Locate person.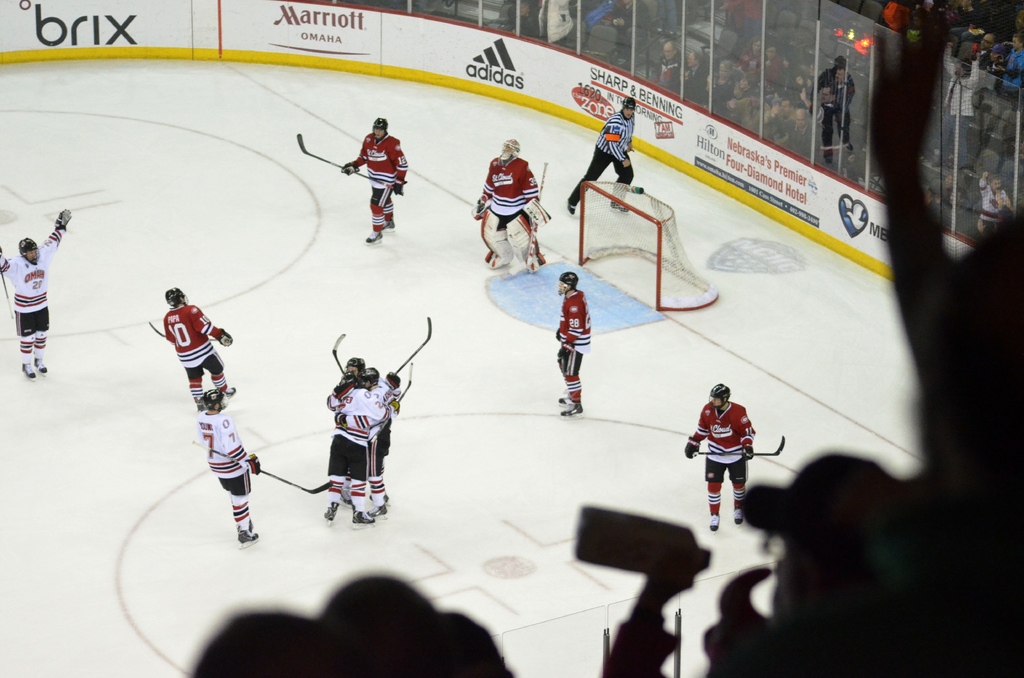
Bounding box: [x1=0, y1=210, x2=72, y2=377].
